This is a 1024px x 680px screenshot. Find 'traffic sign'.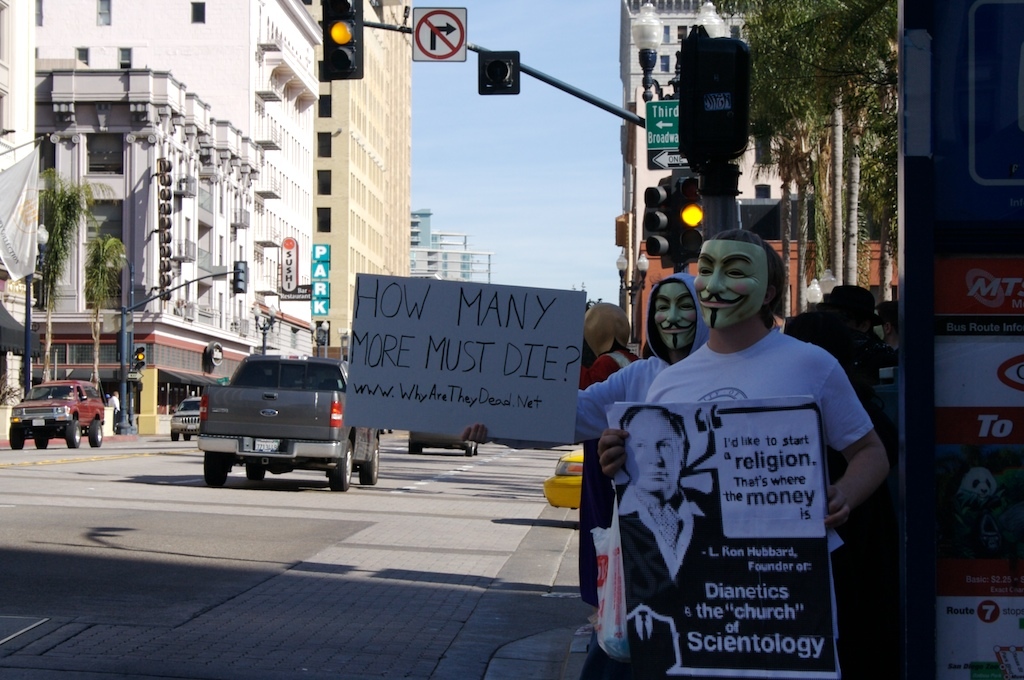
Bounding box: (412,10,466,64).
